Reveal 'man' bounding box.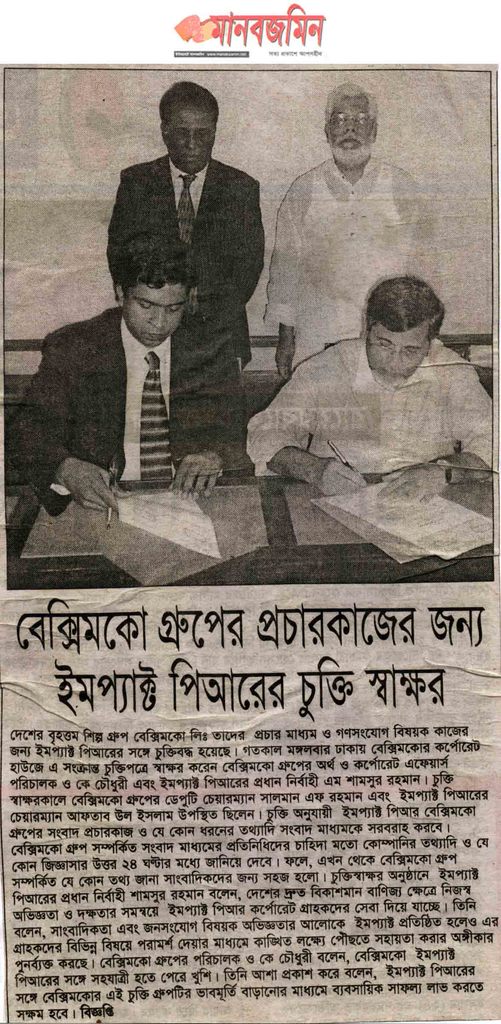
Revealed: bbox(233, 268, 500, 560).
